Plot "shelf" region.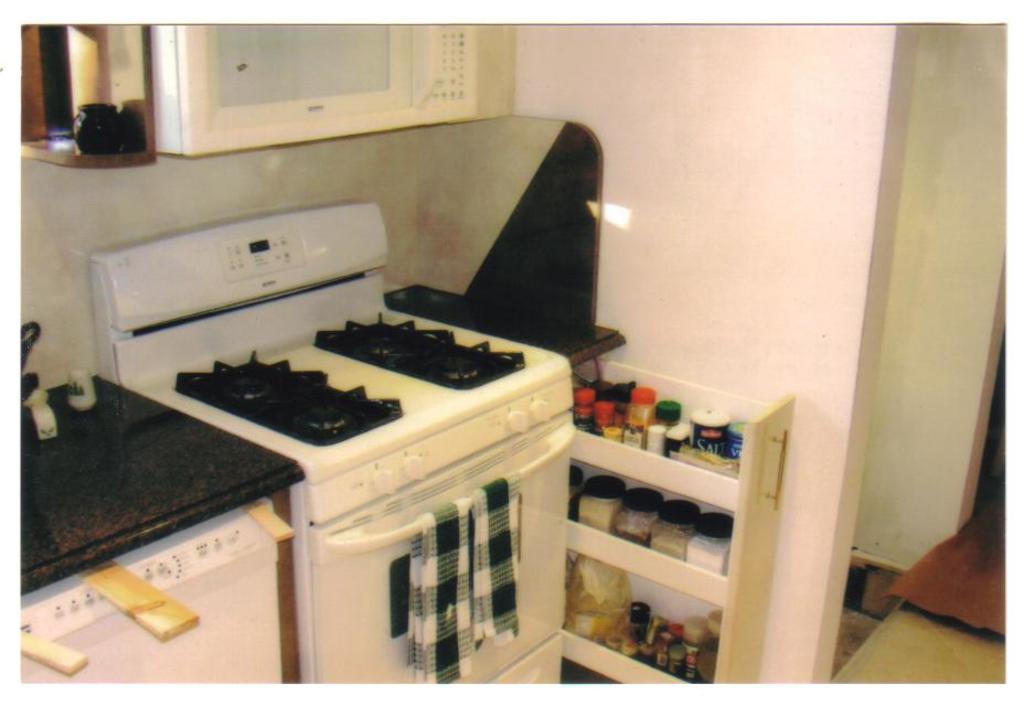
Plotted at x1=546 y1=343 x2=791 y2=691.
